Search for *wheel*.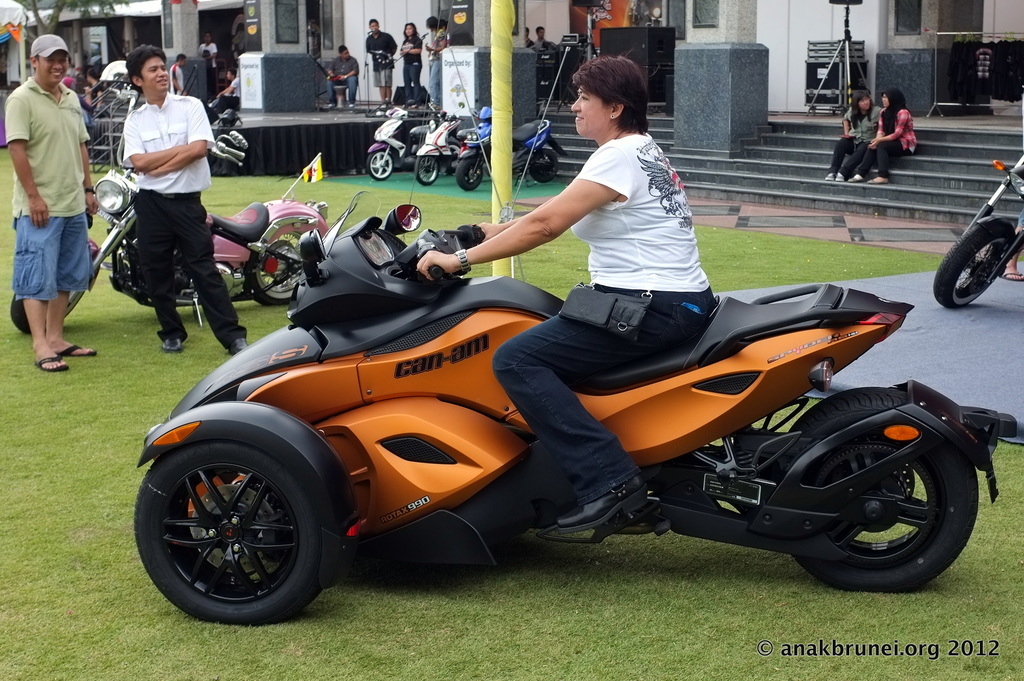
Found at <box>9,291,85,337</box>.
